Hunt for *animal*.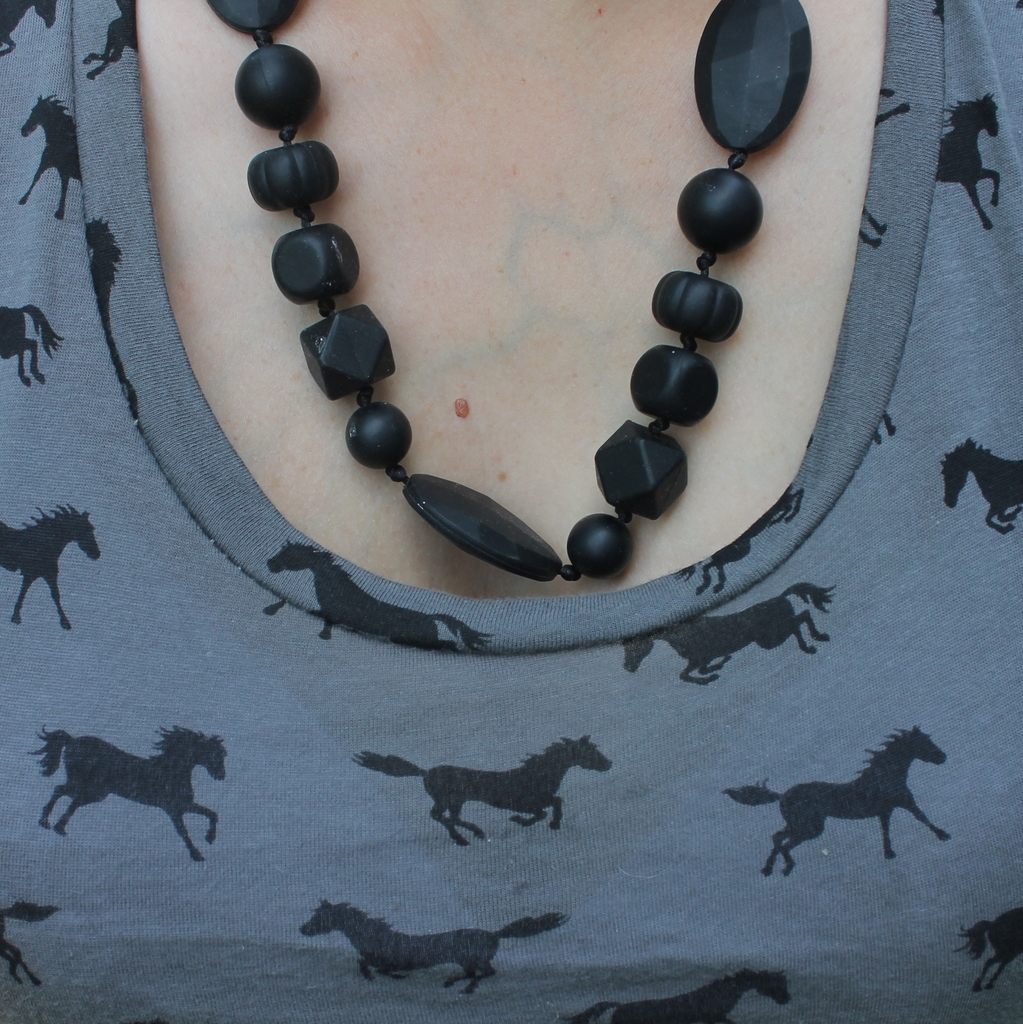
Hunted down at bbox=(354, 736, 613, 857).
